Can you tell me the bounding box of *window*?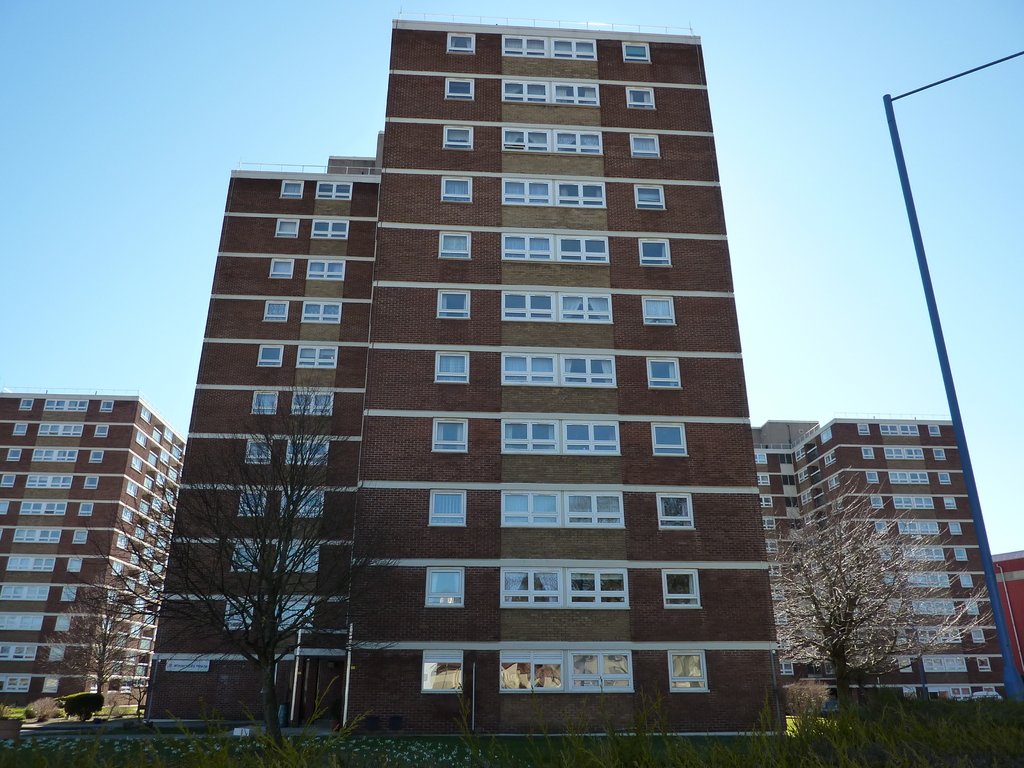
detection(95, 424, 107, 438).
